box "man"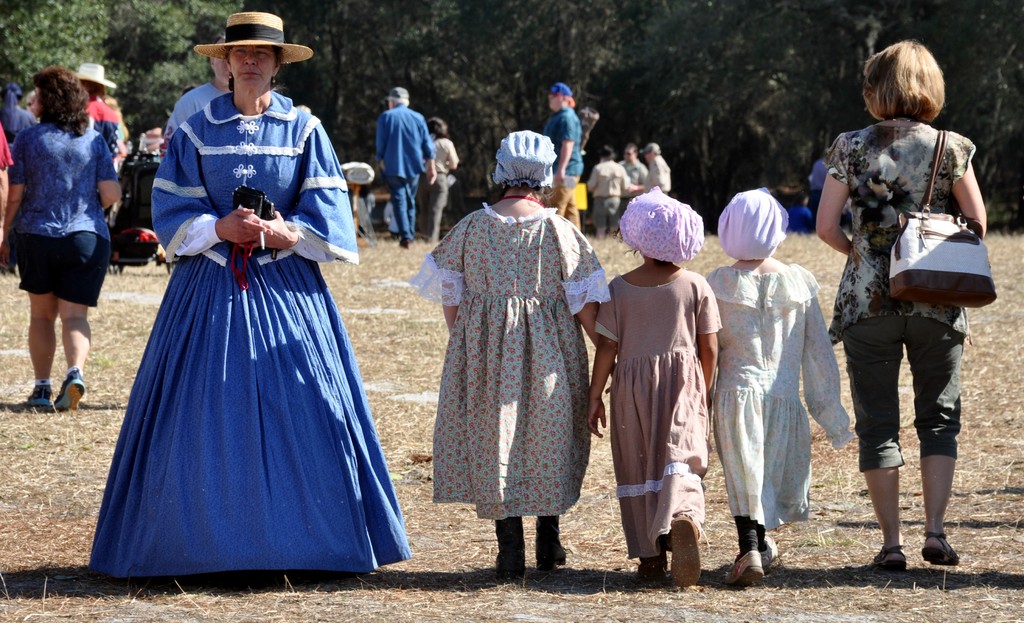
(807,145,831,225)
